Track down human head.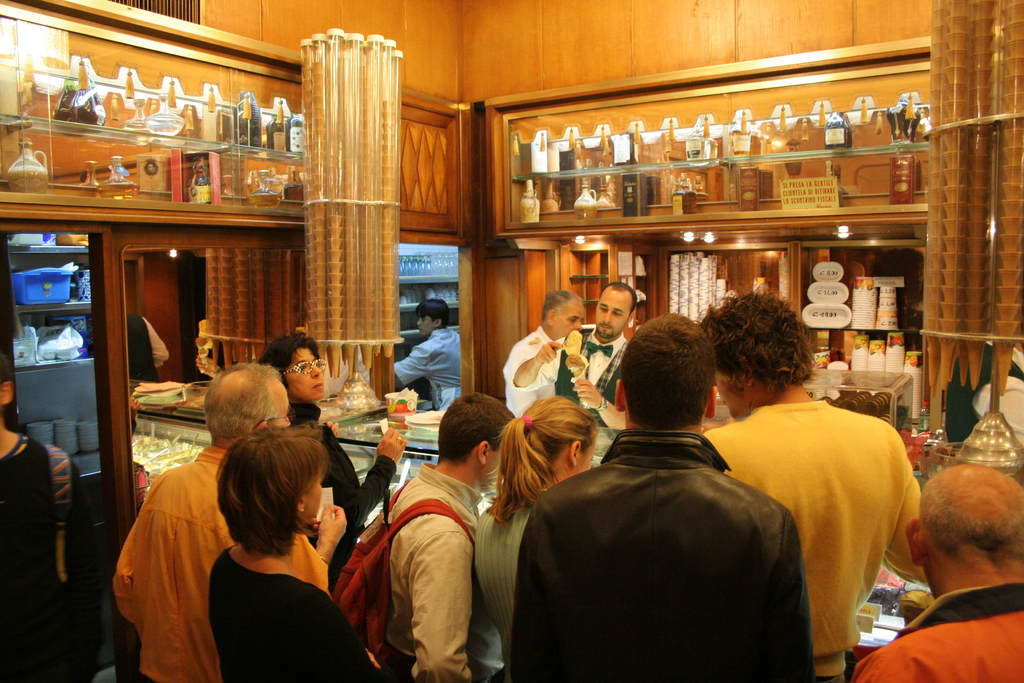
Tracked to pyautogui.locateOnScreen(532, 288, 584, 334).
